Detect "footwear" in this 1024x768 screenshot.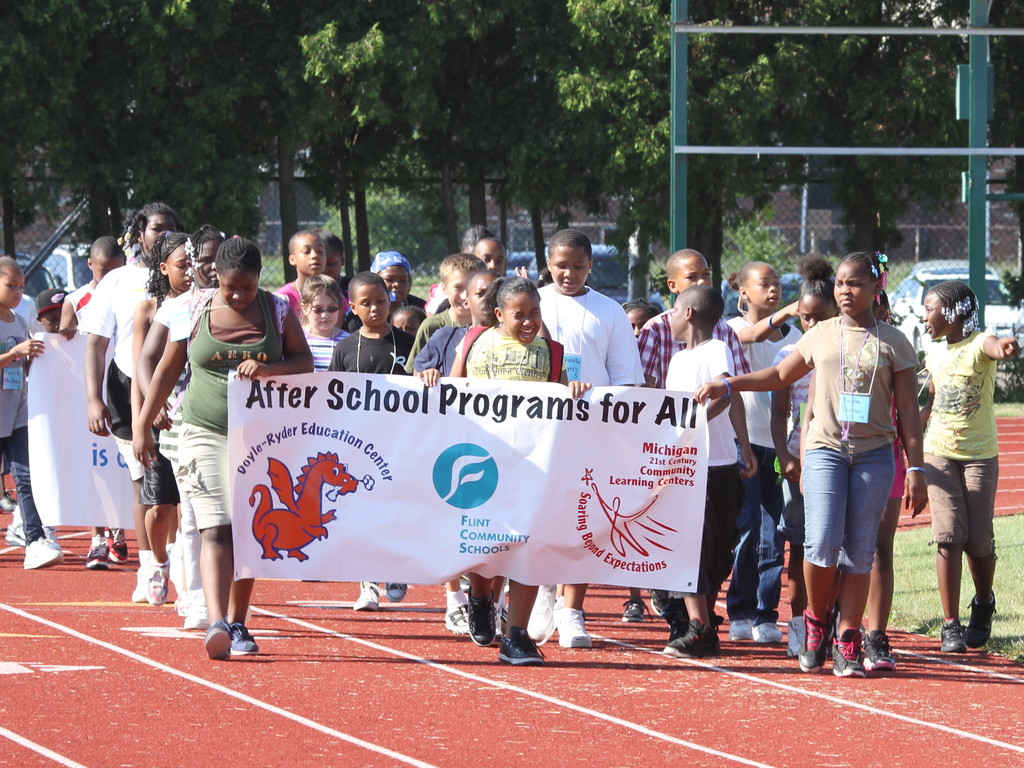
Detection: [x1=108, y1=527, x2=138, y2=563].
